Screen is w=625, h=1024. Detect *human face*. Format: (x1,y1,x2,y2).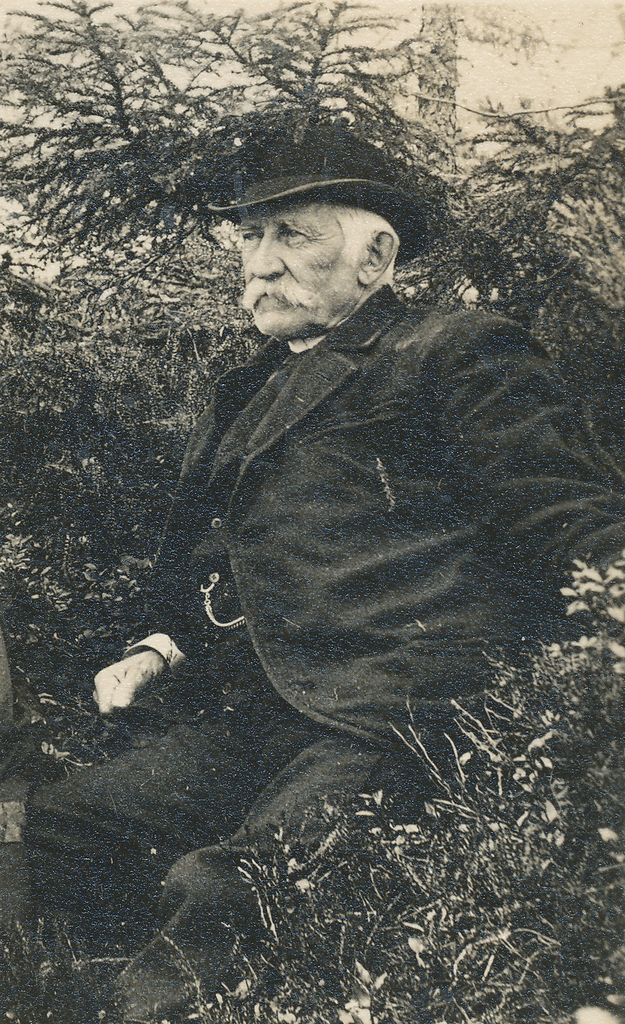
(235,203,359,333).
